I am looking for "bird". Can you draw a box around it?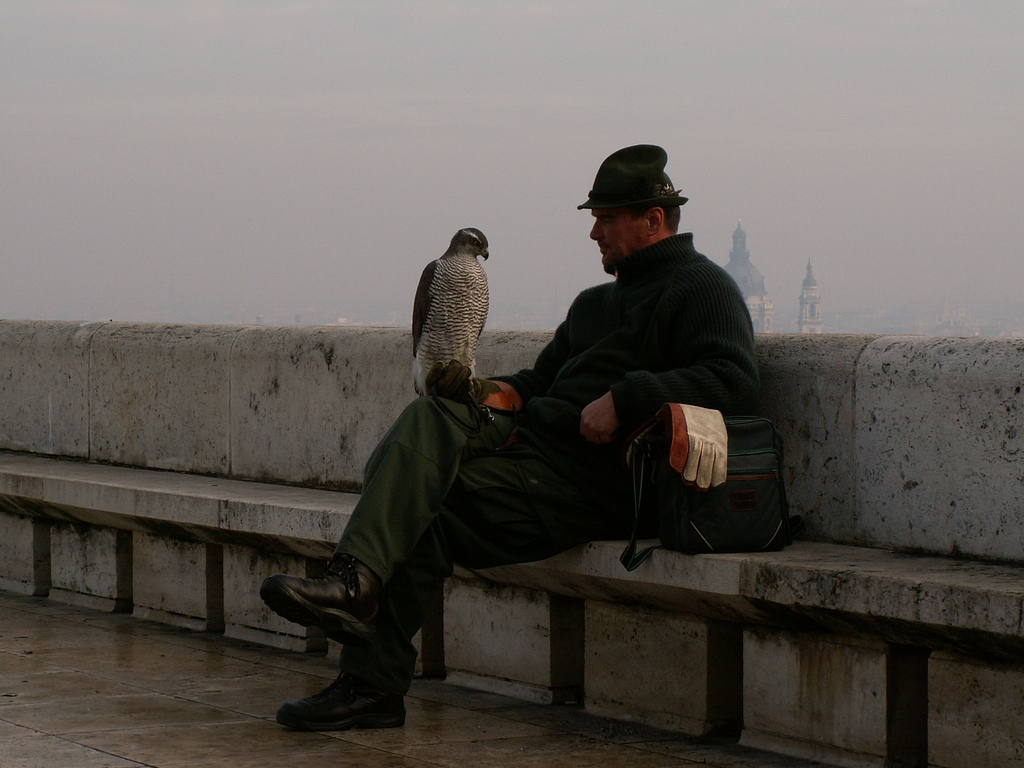
Sure, the bounding box is [405,218,493,406].
